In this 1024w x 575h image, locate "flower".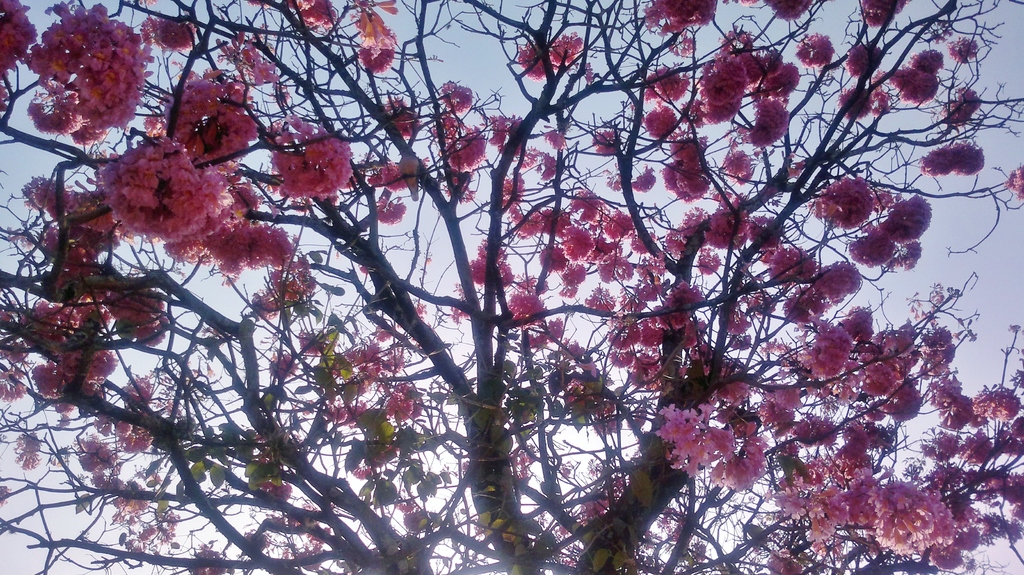
Bounding box: {"x1": 856, "y1": 0, "x2": 913, "y2": 30}.
